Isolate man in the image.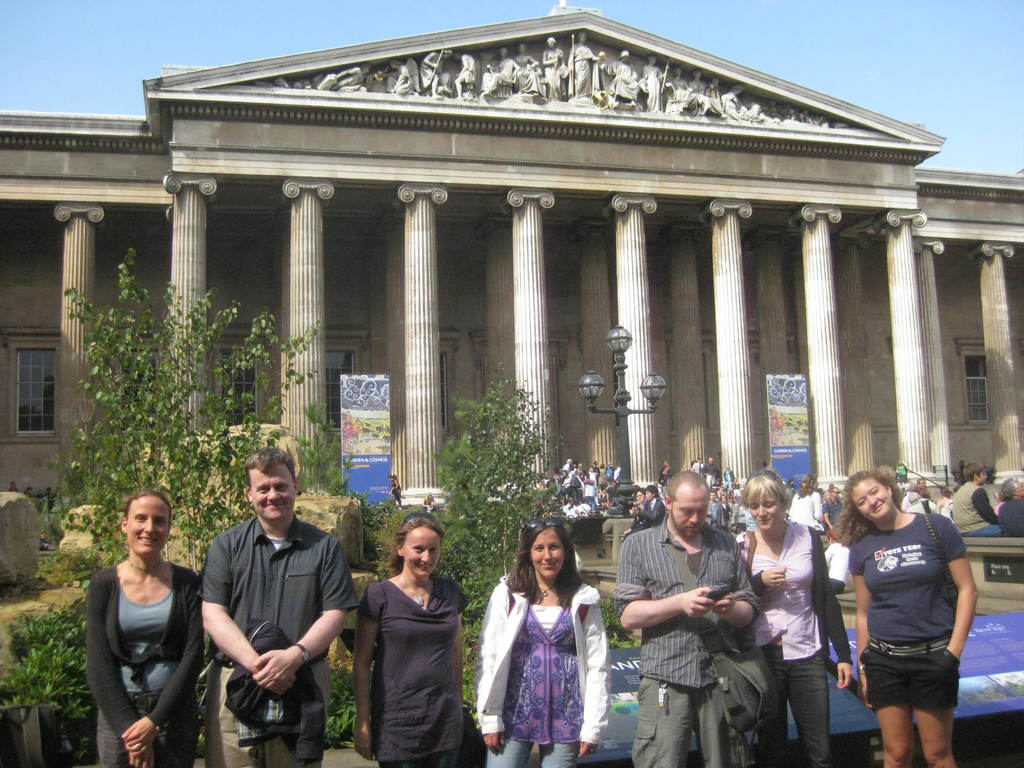
Isolated region: pyautogui.locateOnScreen(616, 470, 762, 767).
